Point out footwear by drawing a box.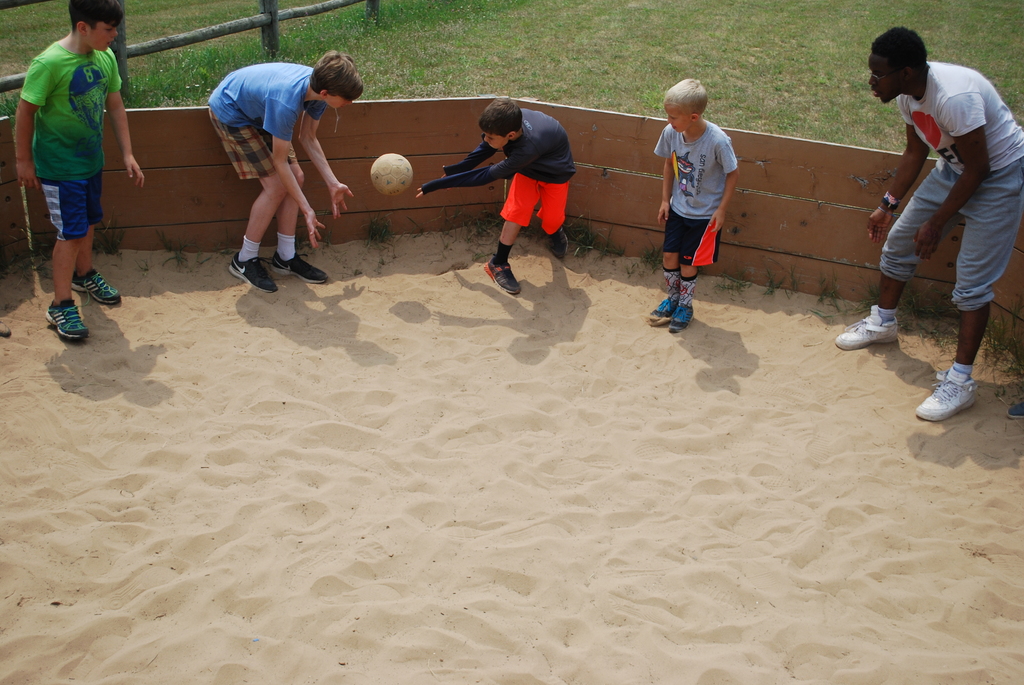
44,300,86,341.
